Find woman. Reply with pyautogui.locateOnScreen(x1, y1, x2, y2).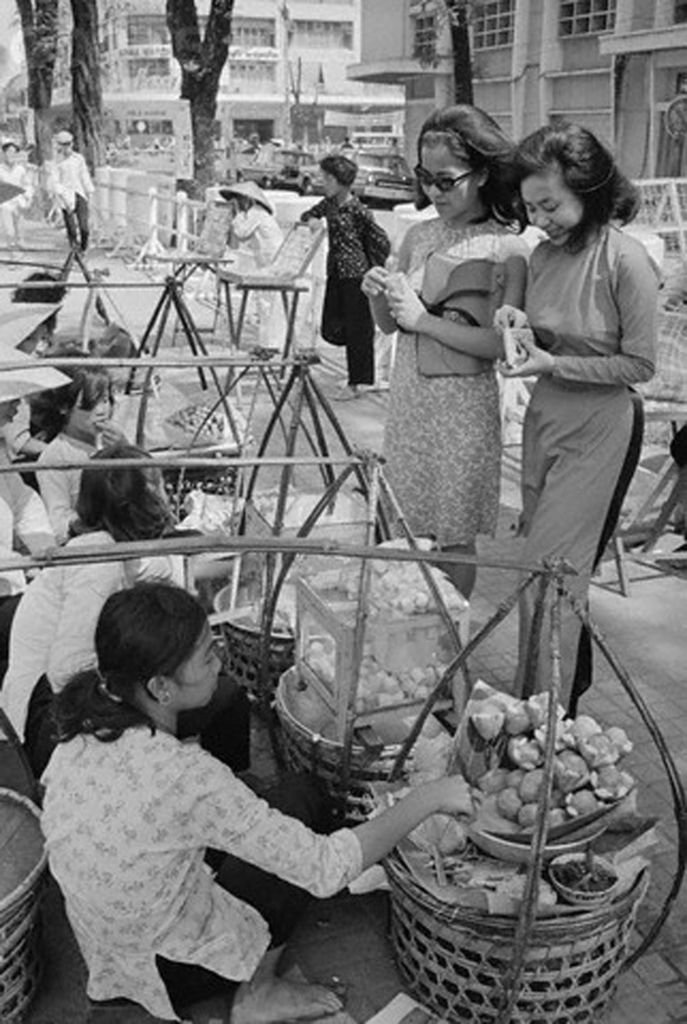
pyautogui.locateOnScreen(230, 179, 294, 365).
